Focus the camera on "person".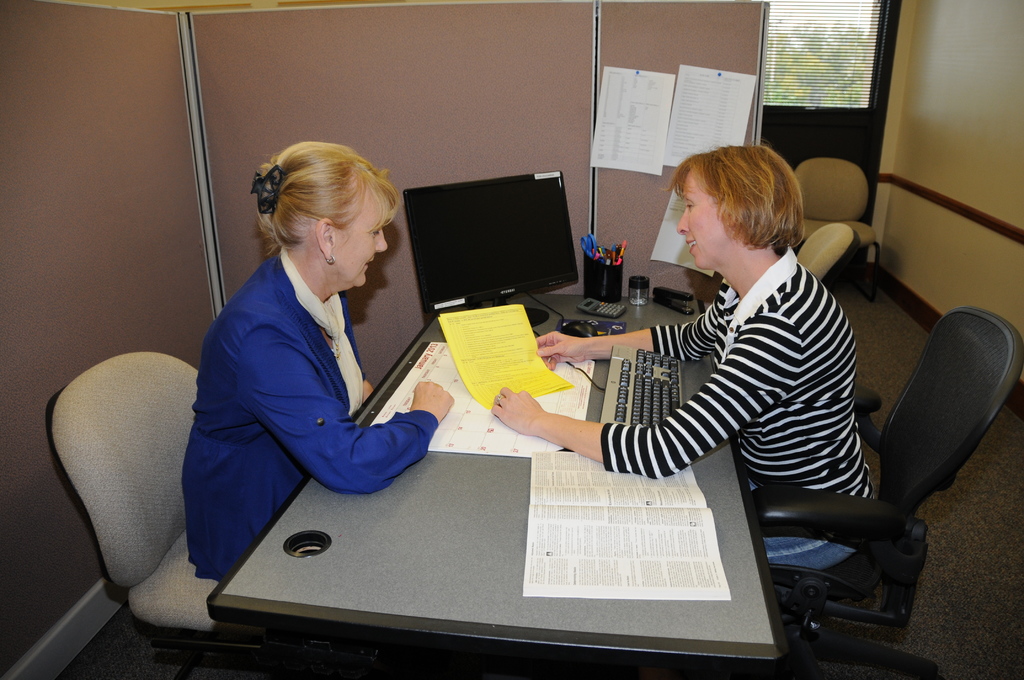
Focus region: 186 129 447 590.
